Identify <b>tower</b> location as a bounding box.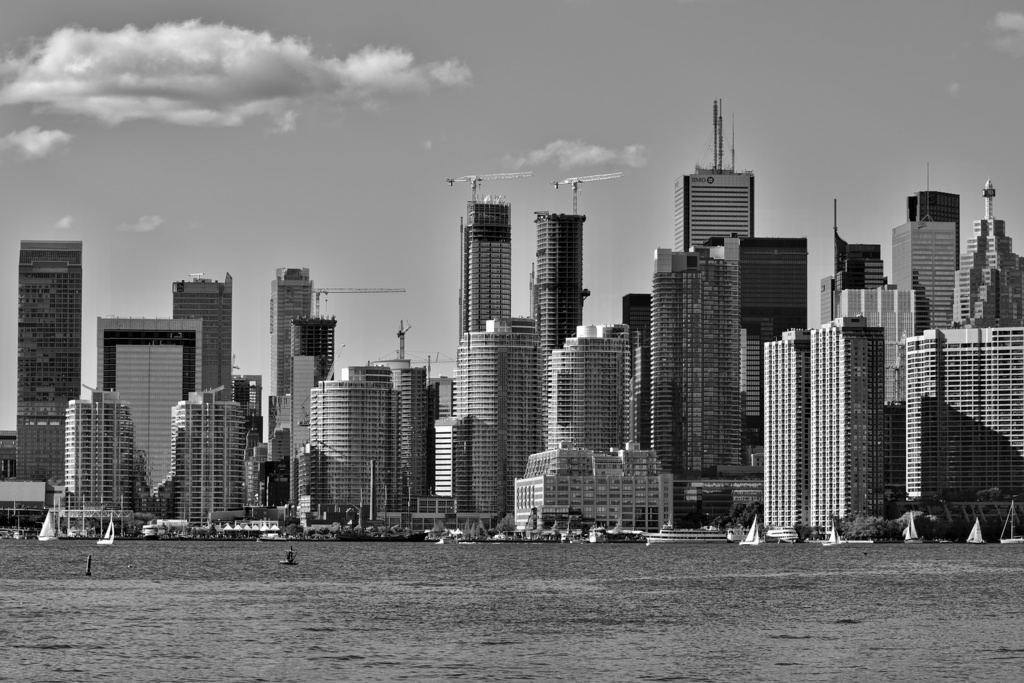
<box>342,359,393,383</box>.
